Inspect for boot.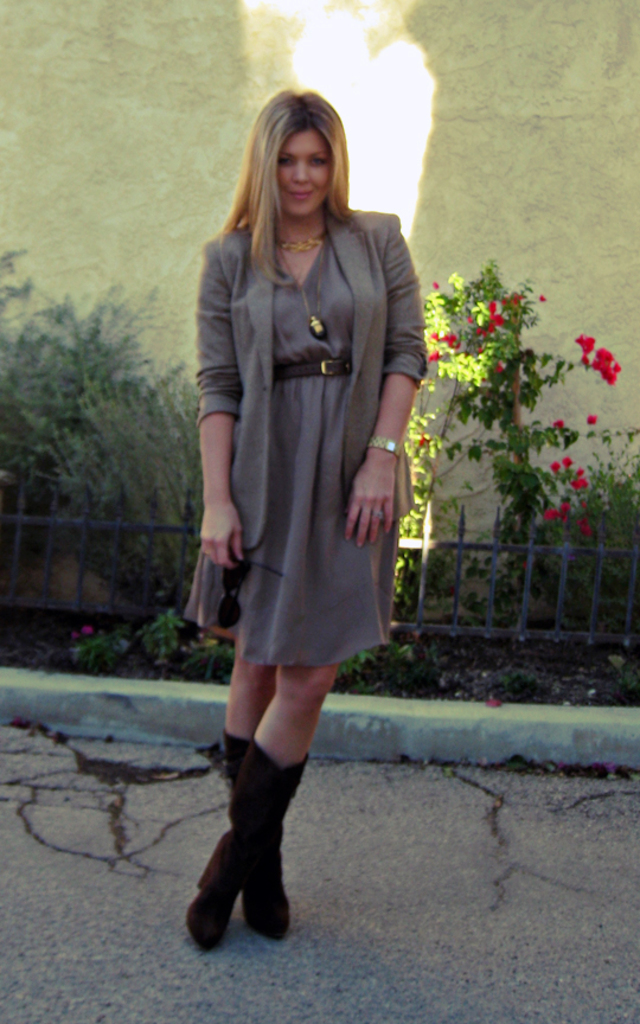
Inspection: (left=187, top=721, right=312, bottom=951).
